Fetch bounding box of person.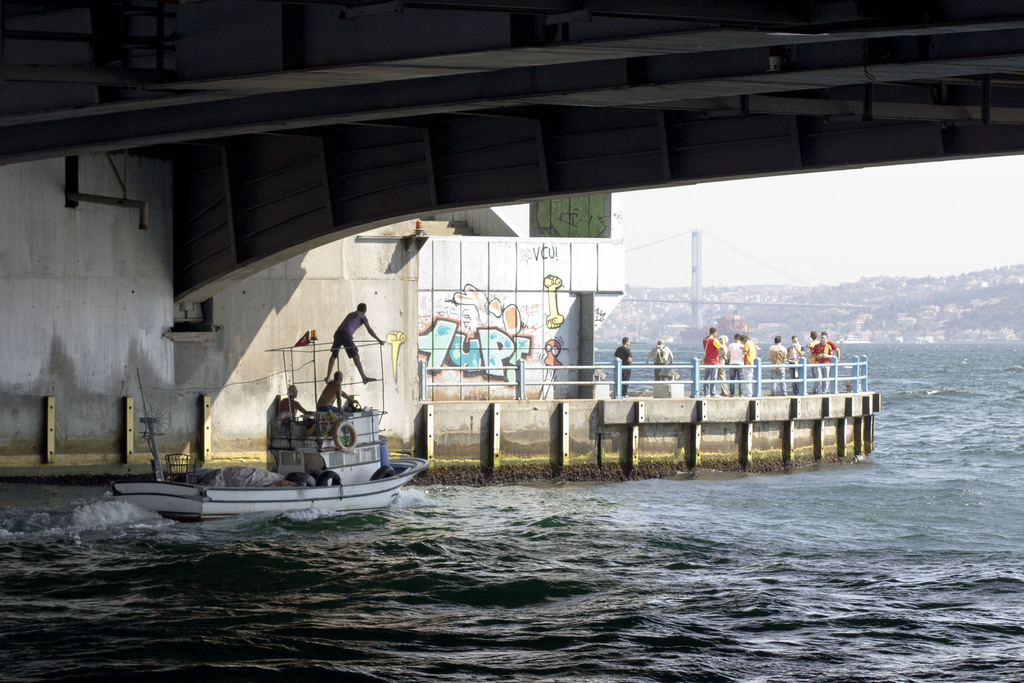
Bbox: bbox=(316, 372, 354, 415).
